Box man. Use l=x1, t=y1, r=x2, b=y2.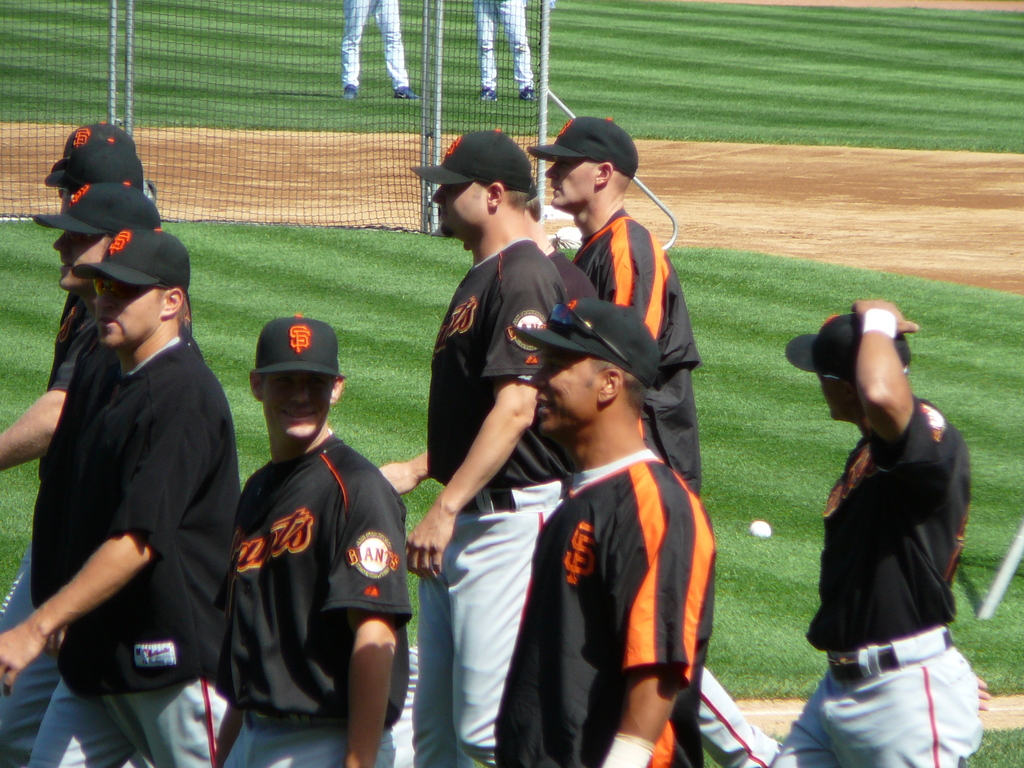
l=383, t=130, r=568, b=767.
